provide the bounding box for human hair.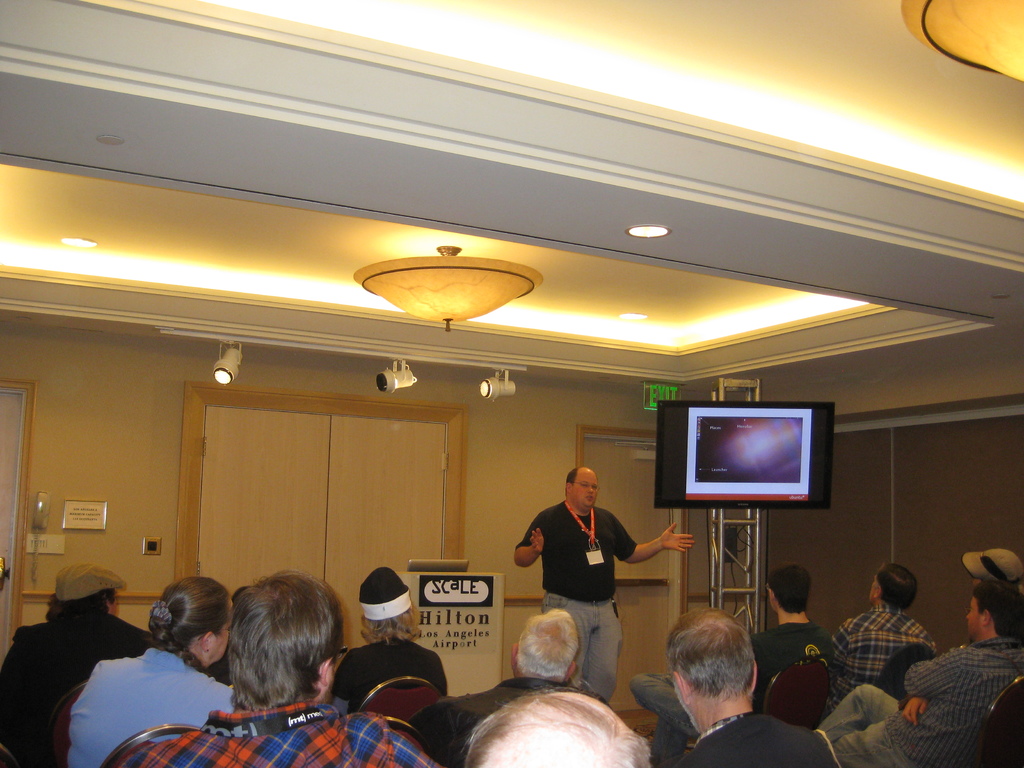
(459, 688, 656, 767).
